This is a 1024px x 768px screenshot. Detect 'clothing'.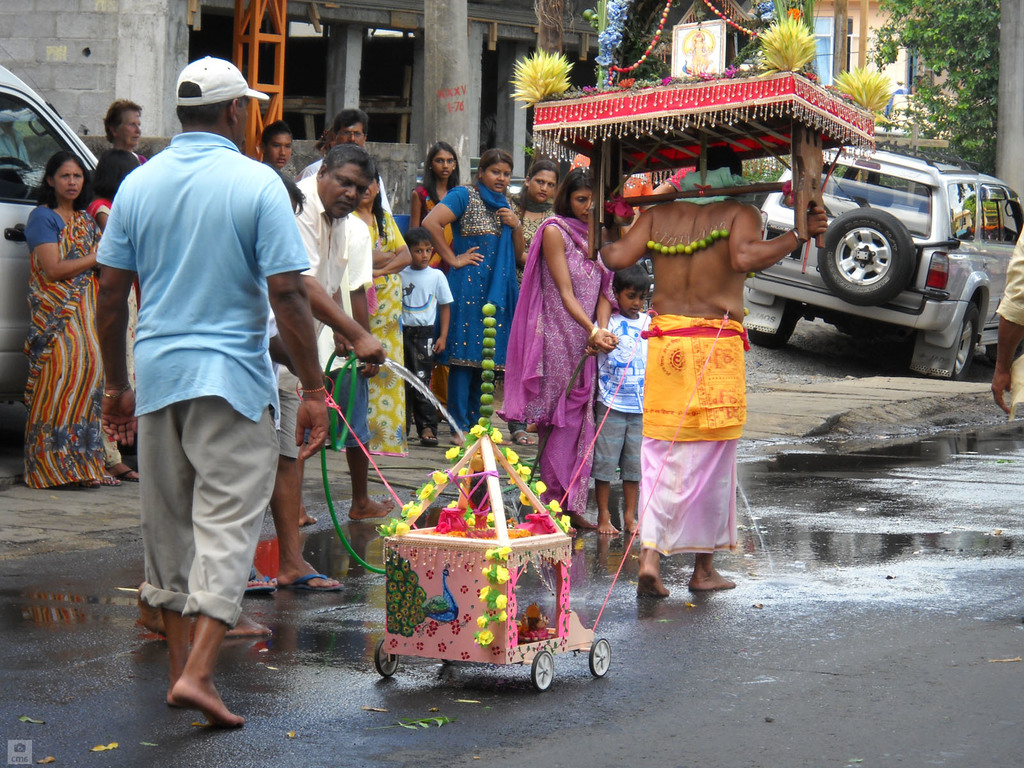
[996,221,1023,423].
